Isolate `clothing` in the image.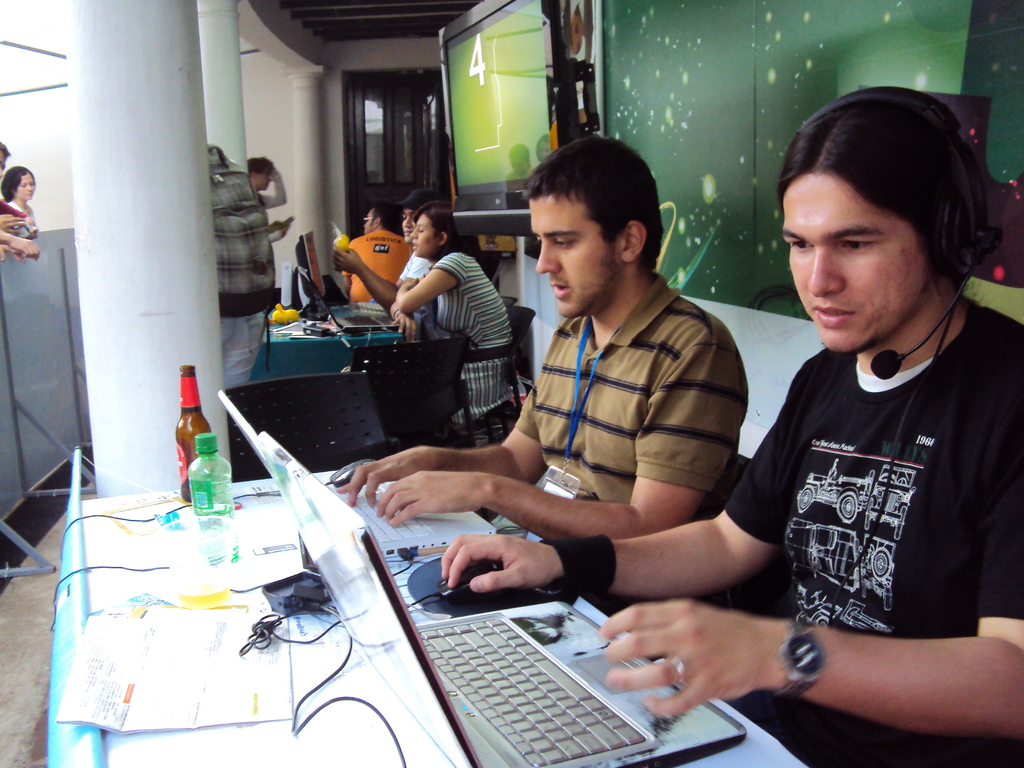
Isolated region: bbox(343, 224, 412, 308).
